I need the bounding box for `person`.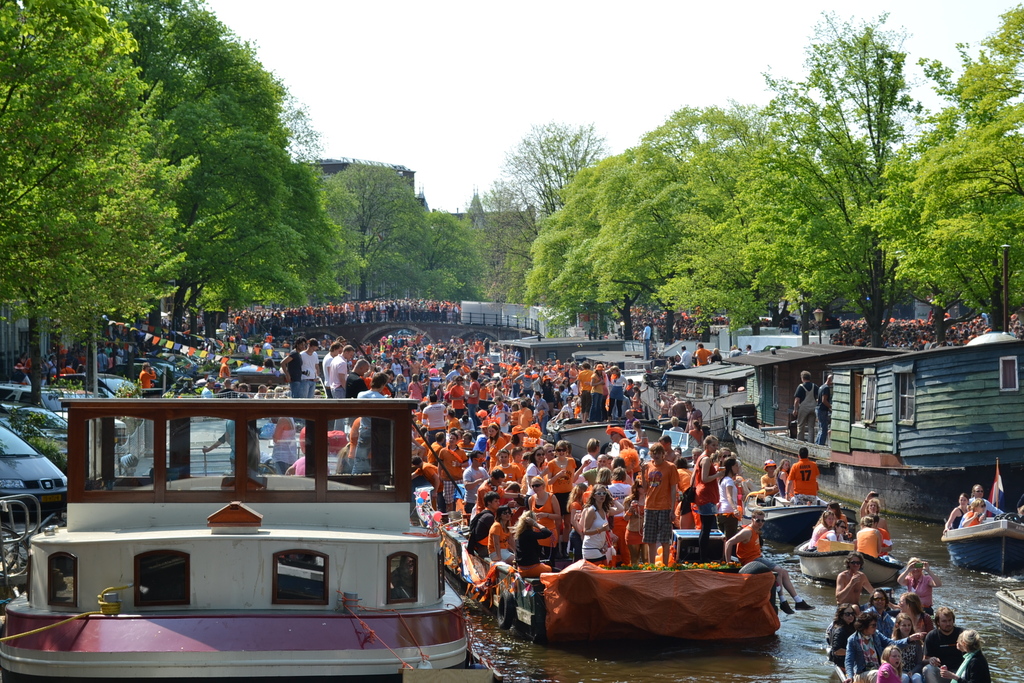
Here it is: 663, 346, 696, 388.
